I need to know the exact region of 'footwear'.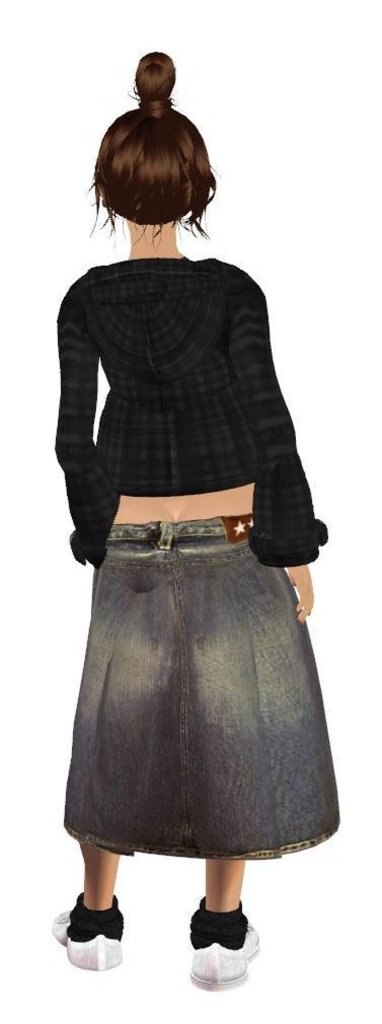
Region: {"left": 48, "top": 901, "right": 121, "bottom": 972}.
